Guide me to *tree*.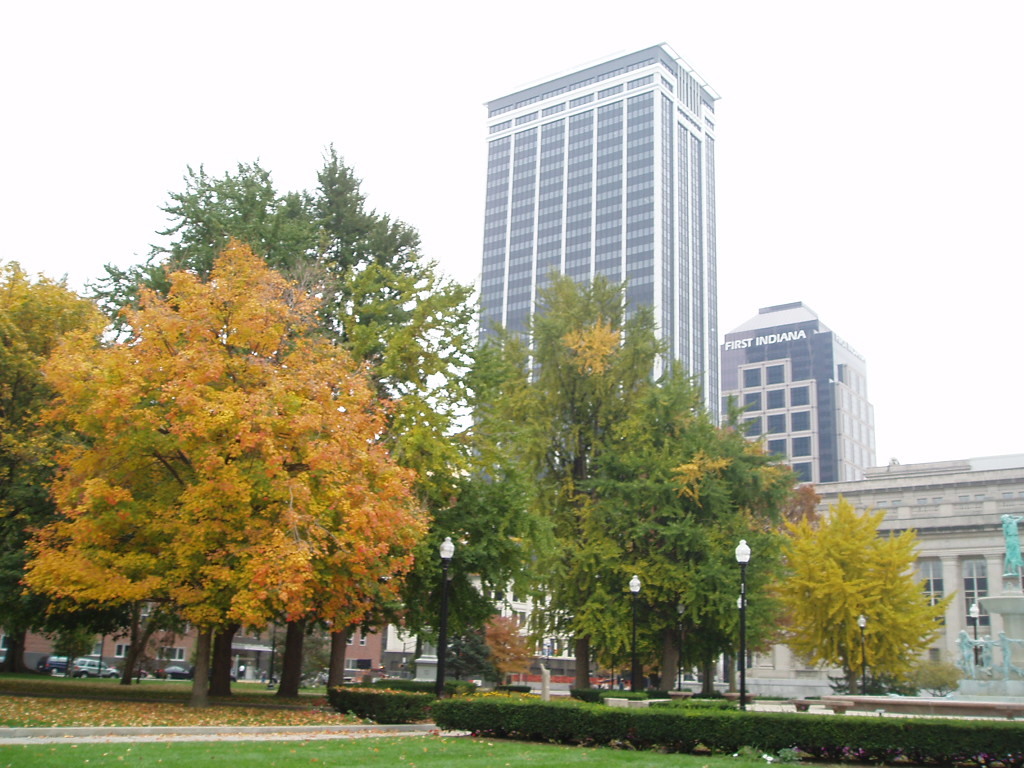
Guidance: <bbox>579, 372, 803, 699</bbox>.
